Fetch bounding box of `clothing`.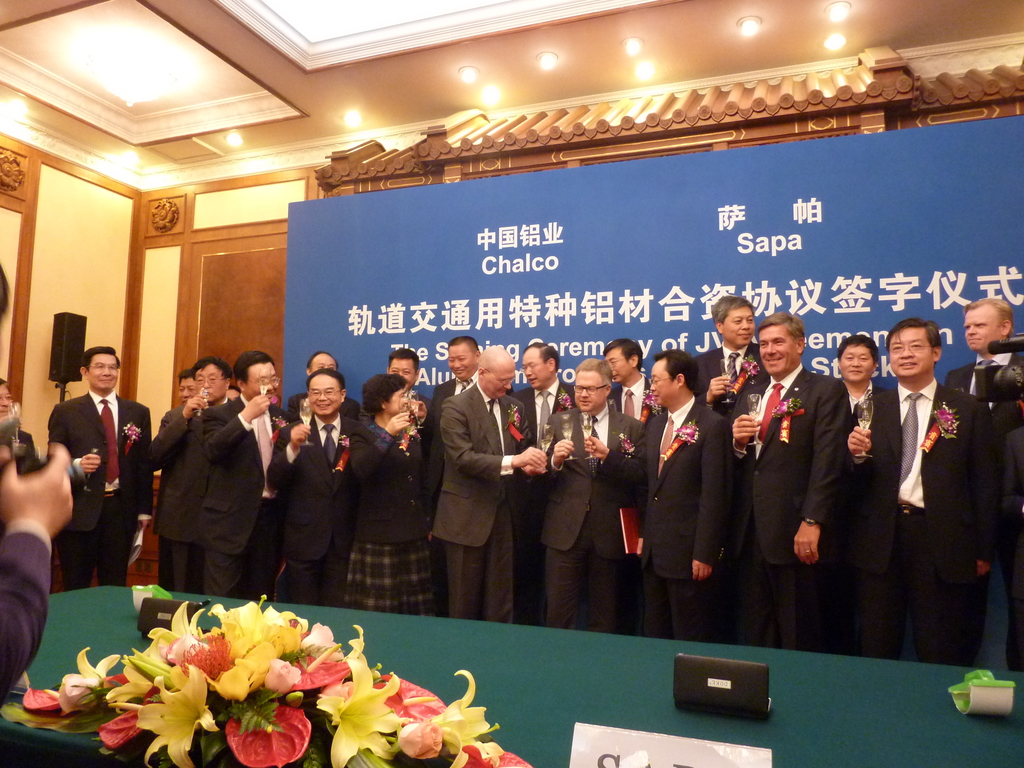
Bbox: locate(636, 384, 731, 639).
